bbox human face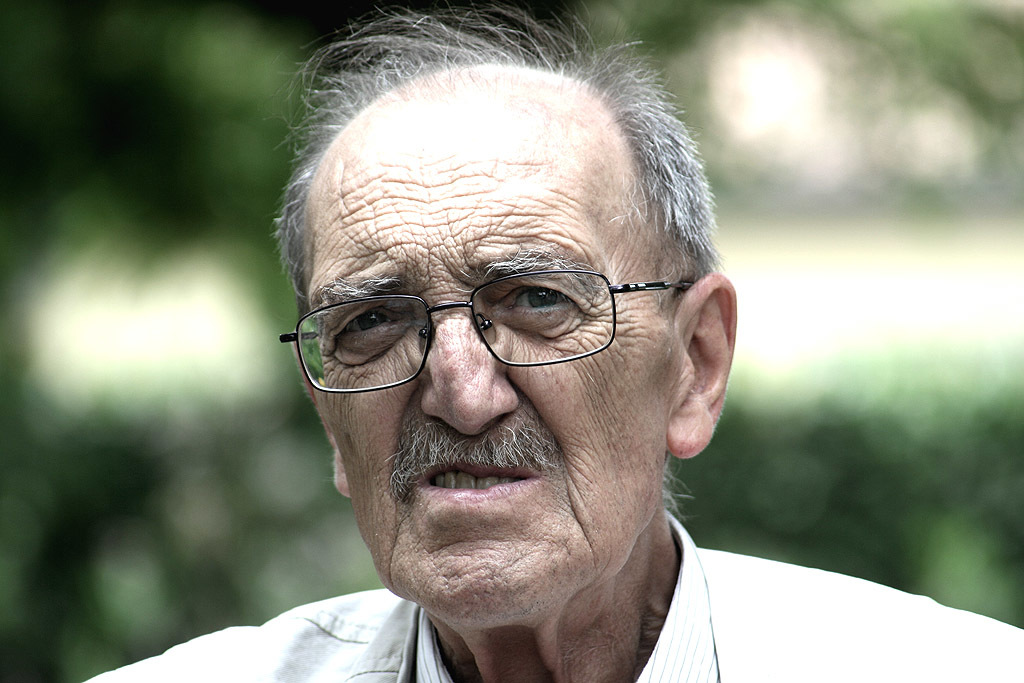
<region>317, 144, 668, 618</region>
